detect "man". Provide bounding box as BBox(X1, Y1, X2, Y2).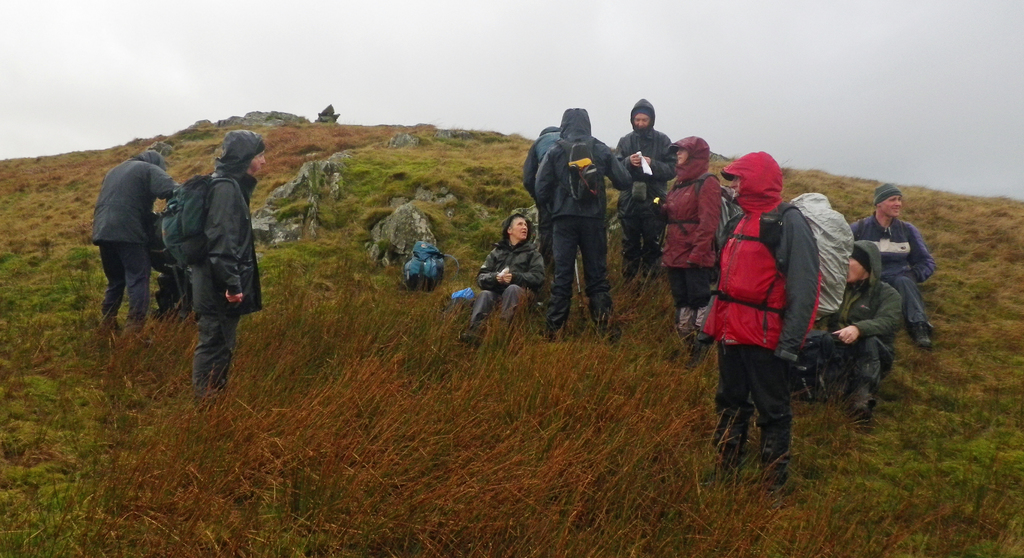
BBox(806, 250, 900, 422).
